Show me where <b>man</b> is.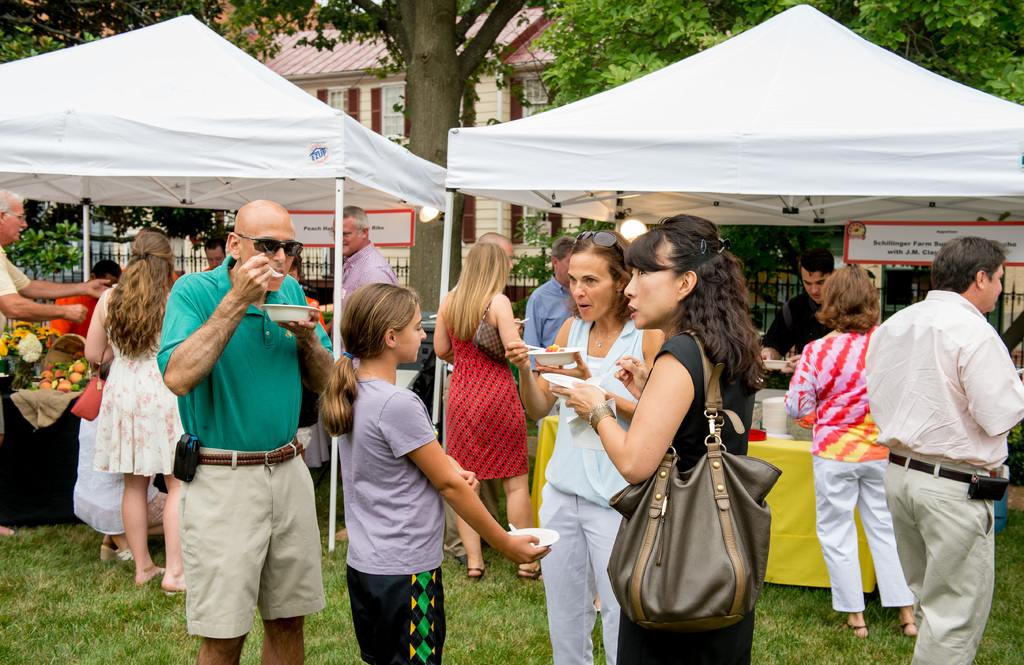
<b>man</b> is at select_region(158, 199, 340, 664).
